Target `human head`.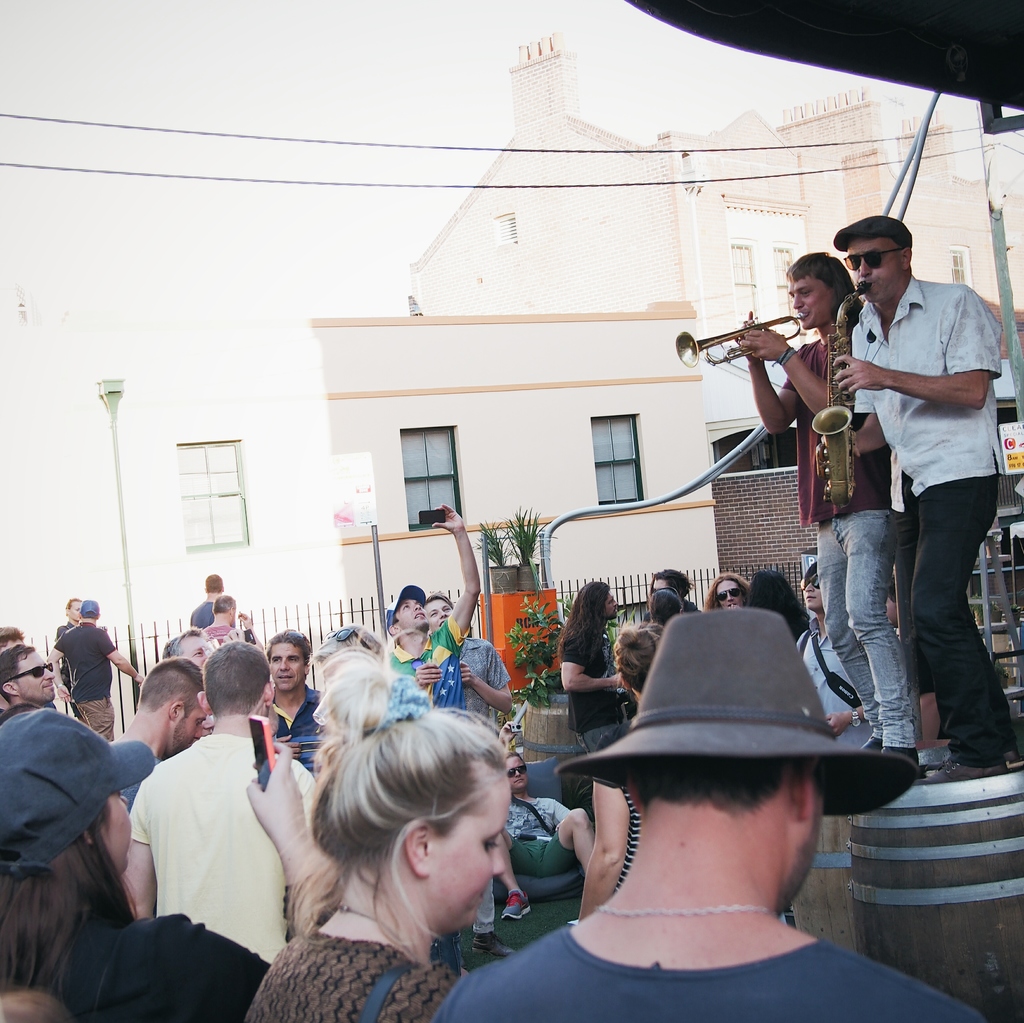
Target region: box(0, 644, 57, 712).
